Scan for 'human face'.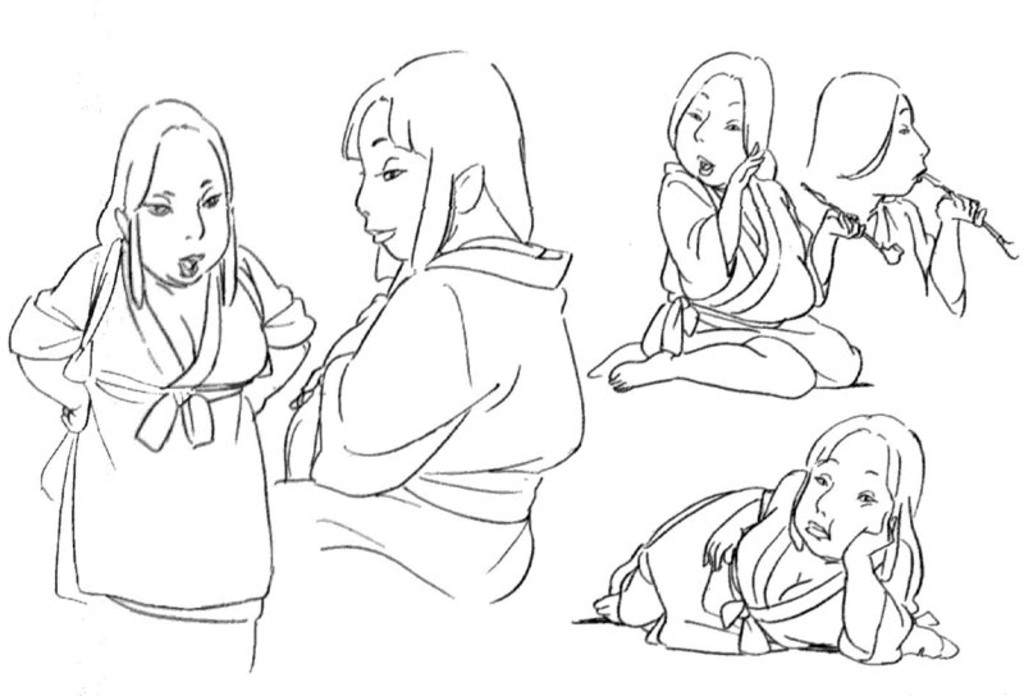
Scan result: [676, 74, 746, 186].
